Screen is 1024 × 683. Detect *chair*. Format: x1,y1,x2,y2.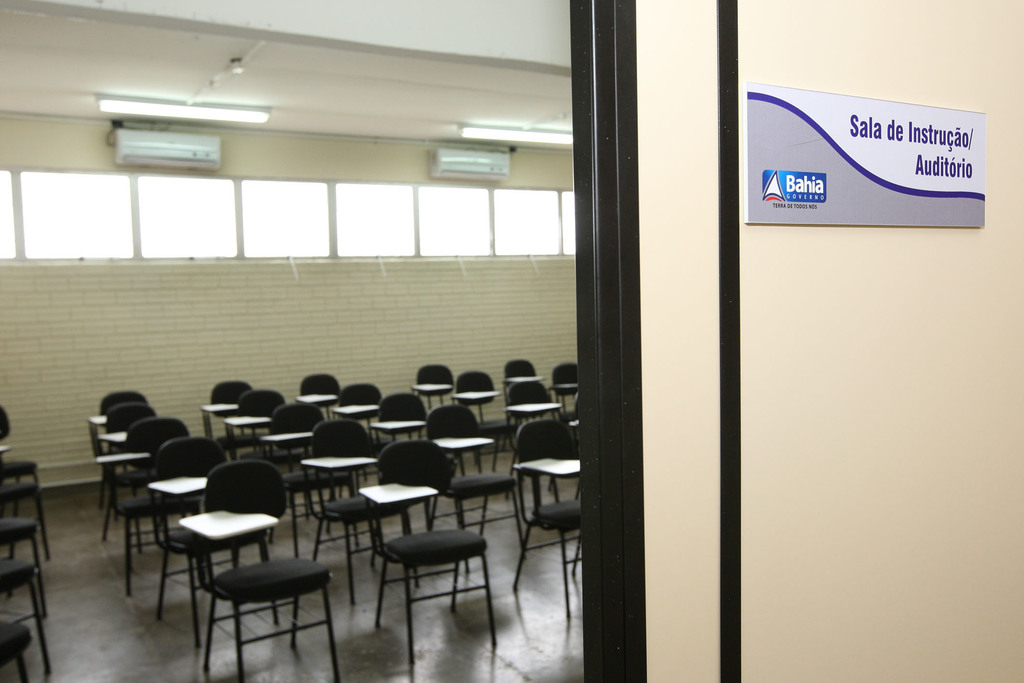
509,384,566,421.
